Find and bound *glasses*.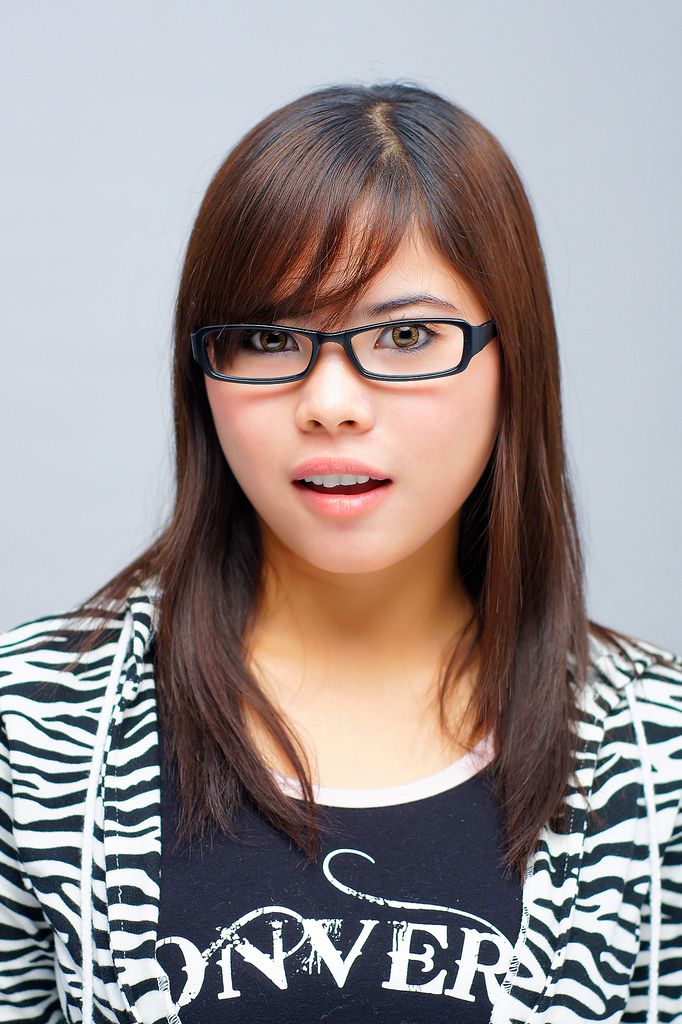
Bound: bbox=[186, 321, 500, 385].
